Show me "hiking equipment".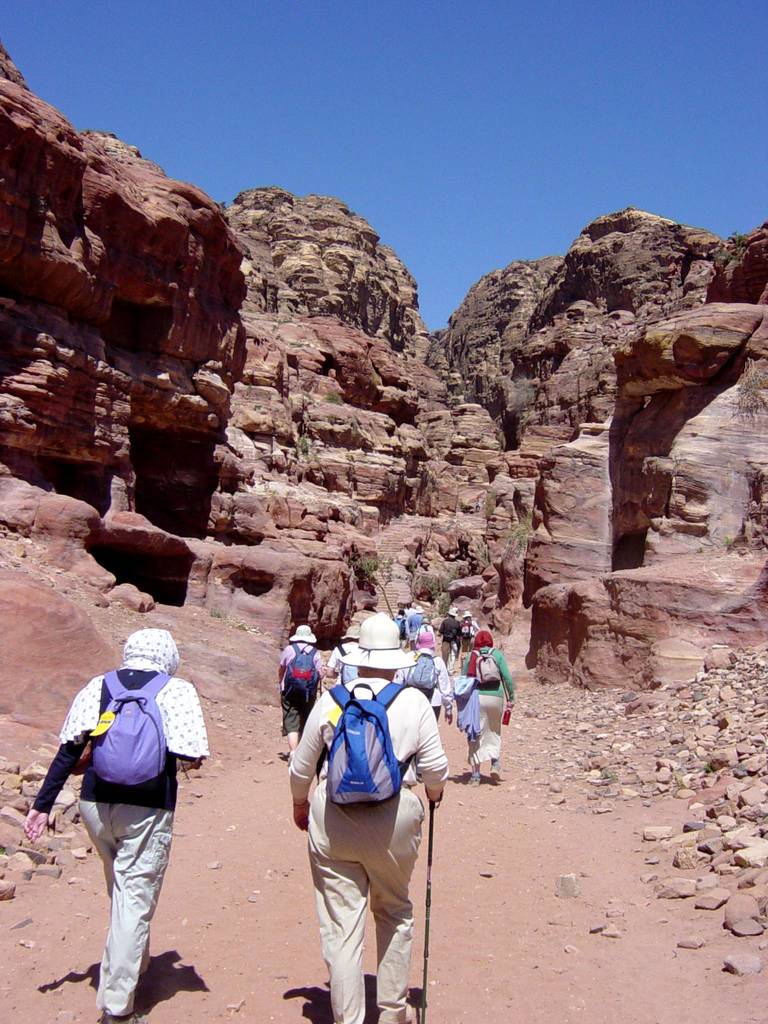
"hiking equipment" is here: (324,680,401,804).
